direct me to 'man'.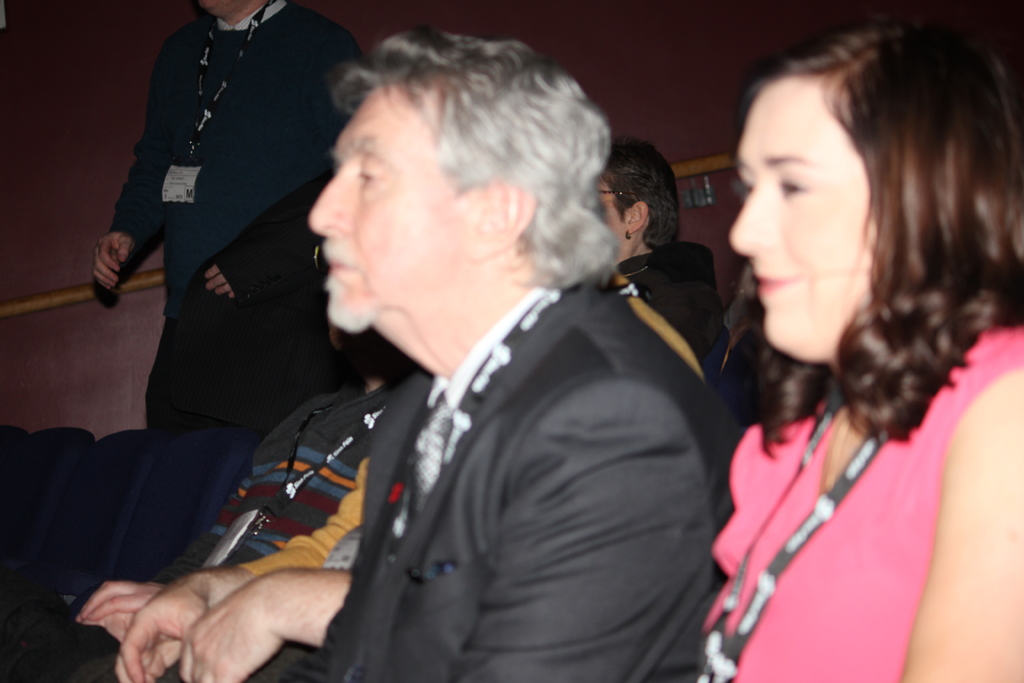
Direction: bbox=(90, 0, 372, 577).
